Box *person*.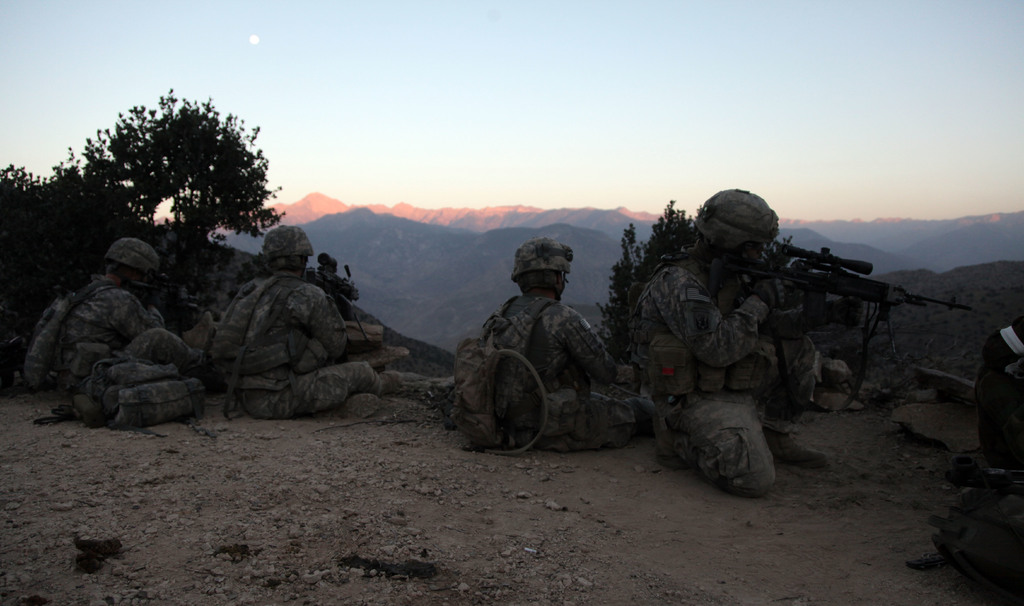
43,235,202,419.
